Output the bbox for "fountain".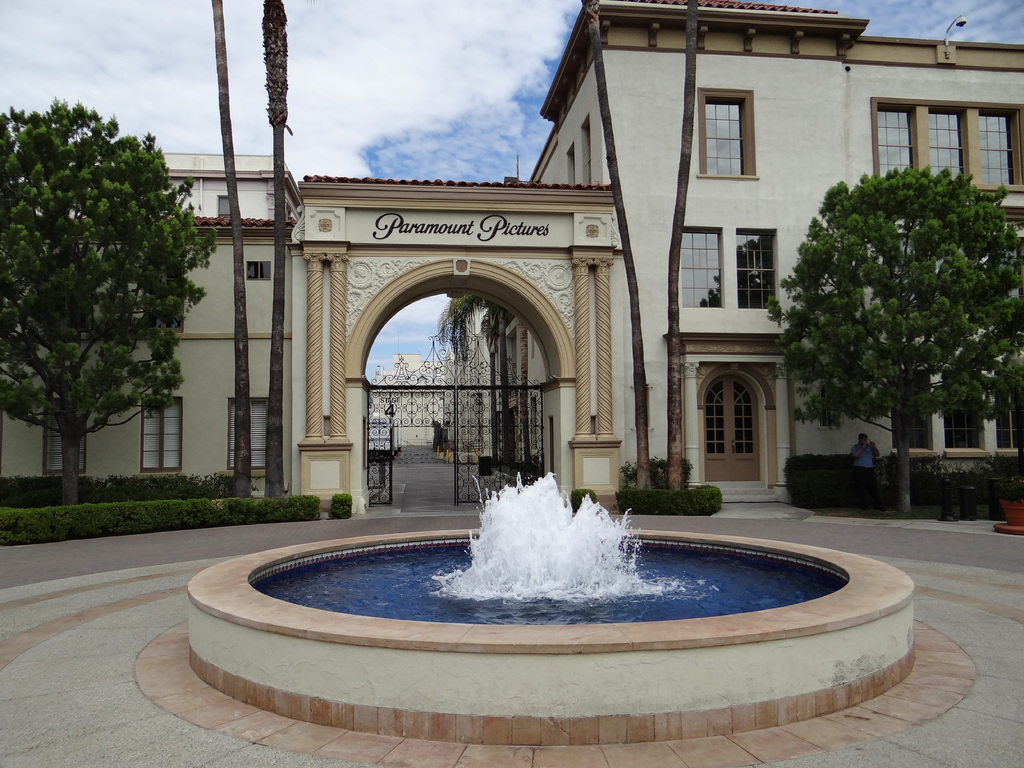
l=184, t=466, r=916, b=749.
